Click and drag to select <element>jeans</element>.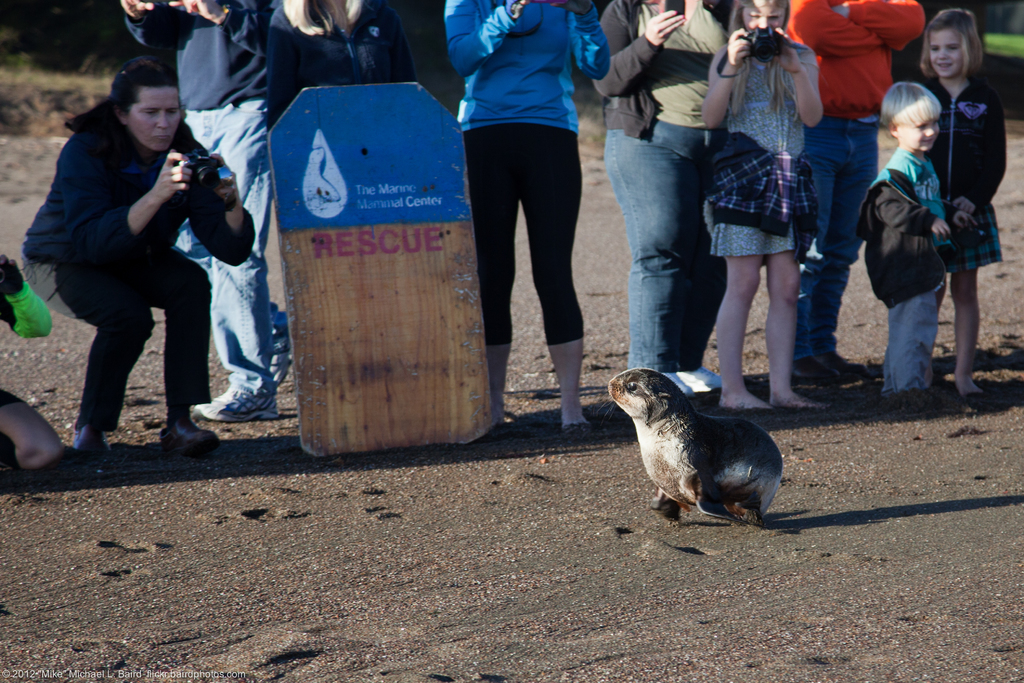
Selection: 775,115,883,389.
